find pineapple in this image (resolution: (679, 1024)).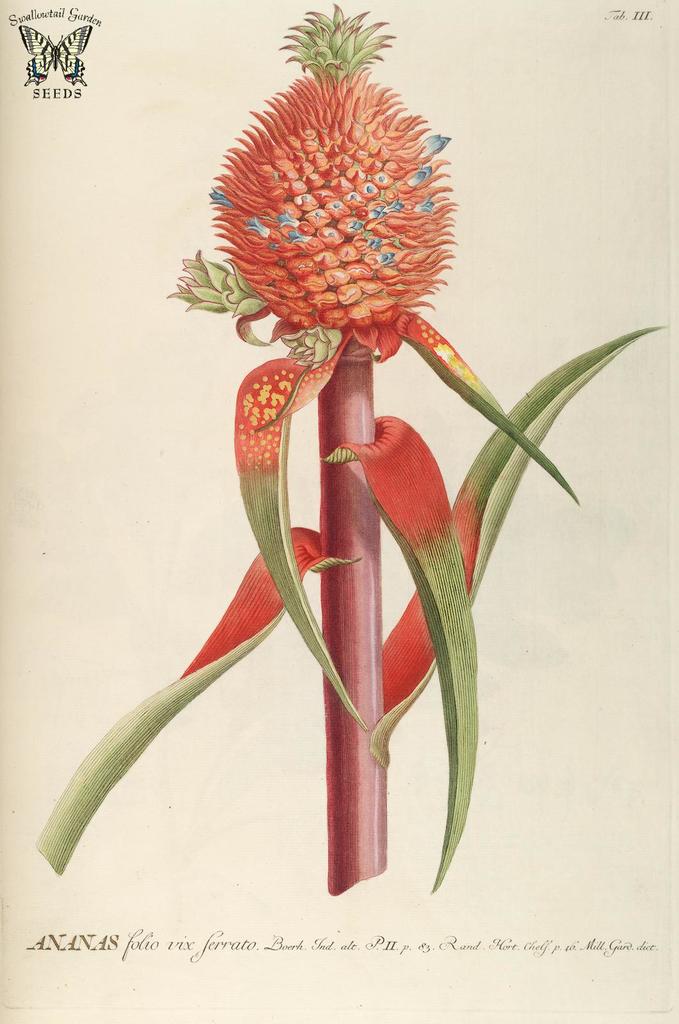
pyautogui.locateOnScreen(202, 0, 467, 337).
